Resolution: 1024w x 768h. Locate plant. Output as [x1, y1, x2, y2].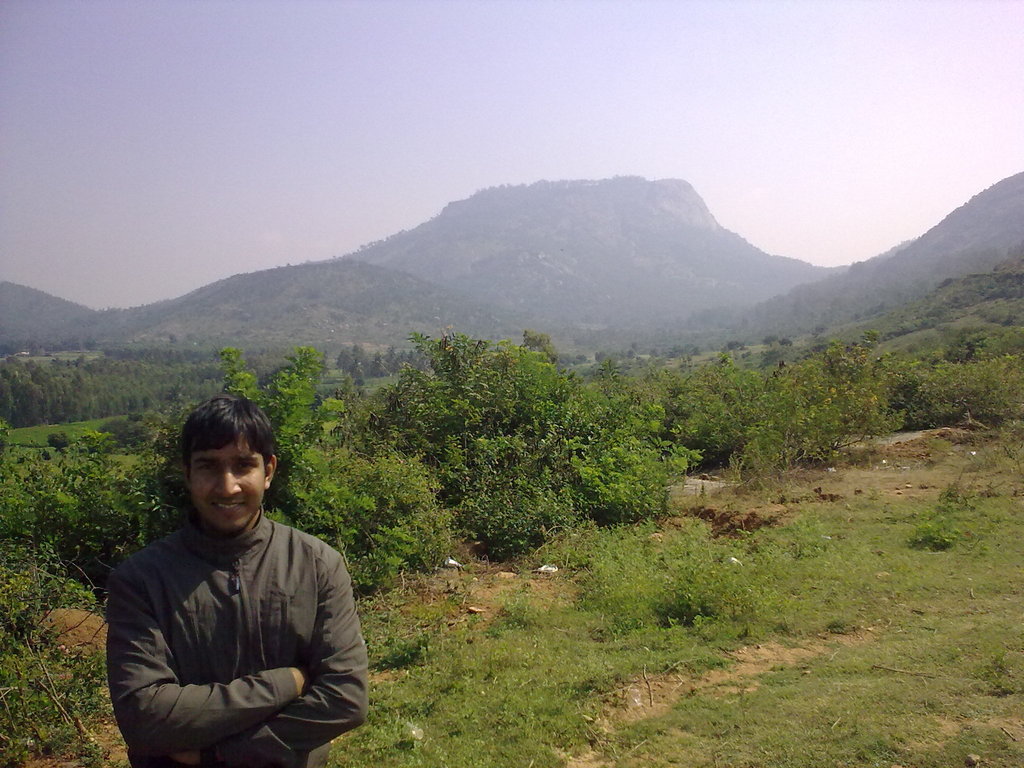
[568, 367, 695, 527].
